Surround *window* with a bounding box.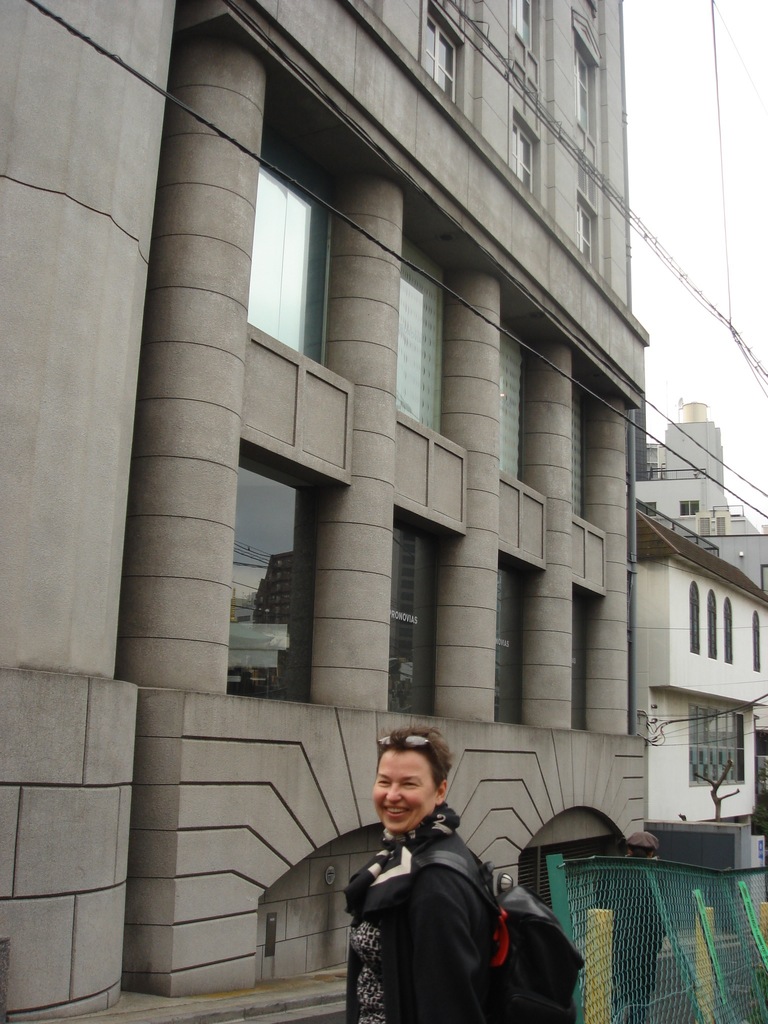
(495,554,532,728).
